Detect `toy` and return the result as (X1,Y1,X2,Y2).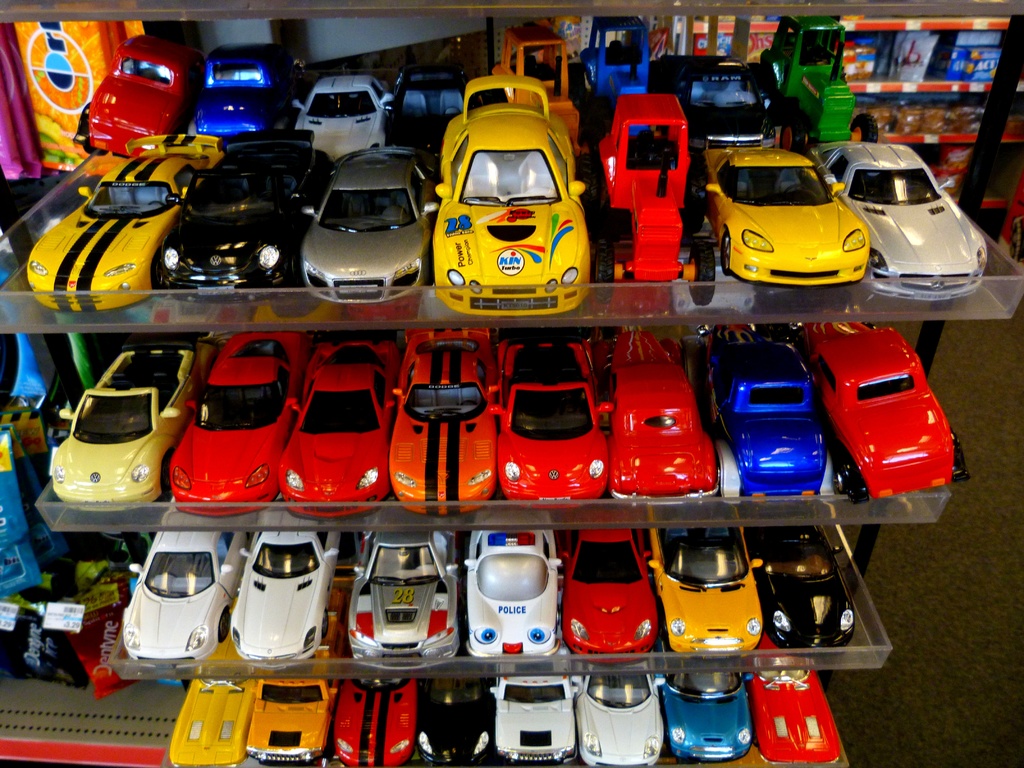
(198,44,308,143).
